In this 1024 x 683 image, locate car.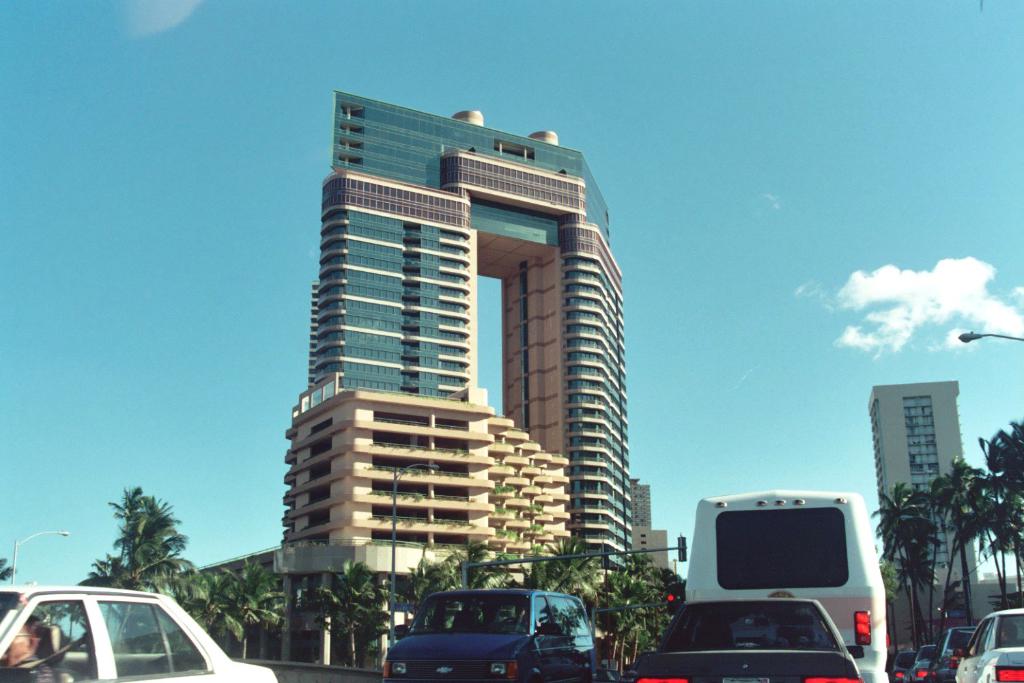
Bounding box: [378, 585, 607, 681].
